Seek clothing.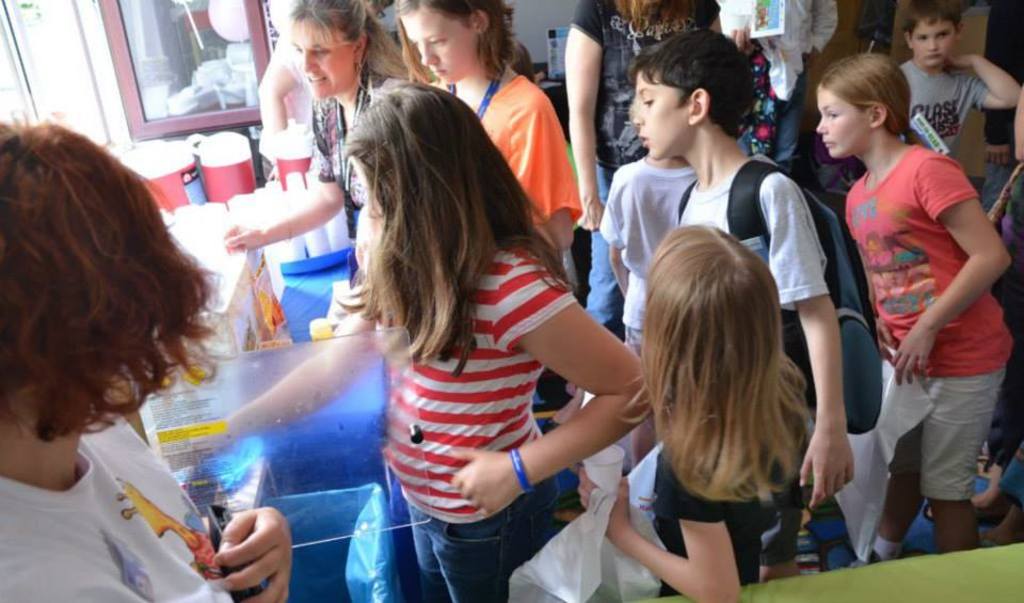
<region>644, 432, 783, 599</region>.
